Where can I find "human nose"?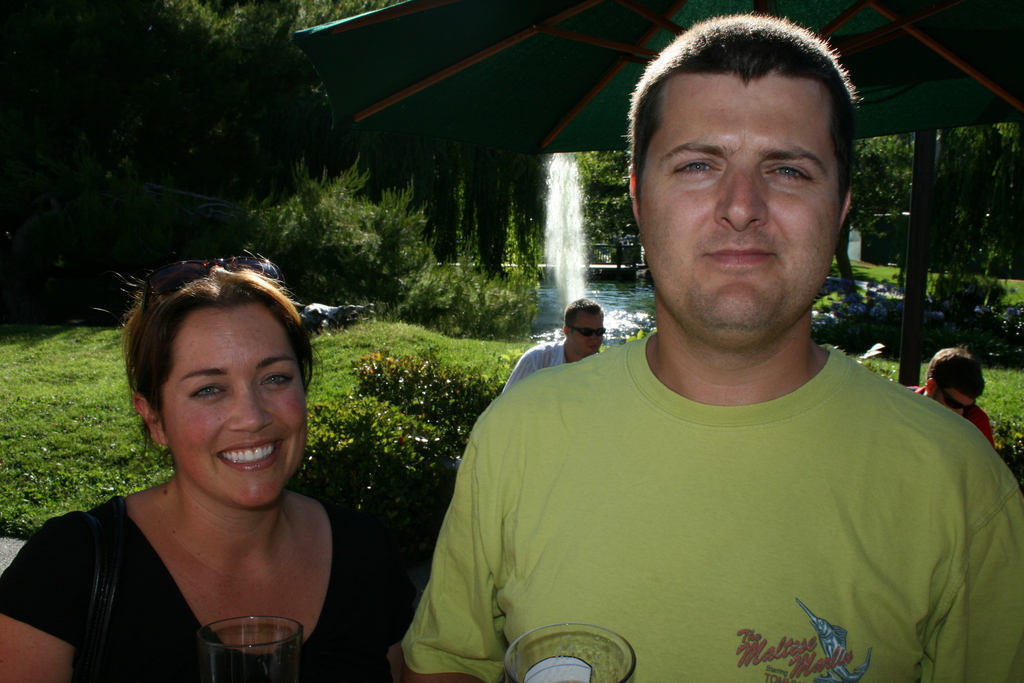
You can find it at detection(954, 409, 962, 419).
